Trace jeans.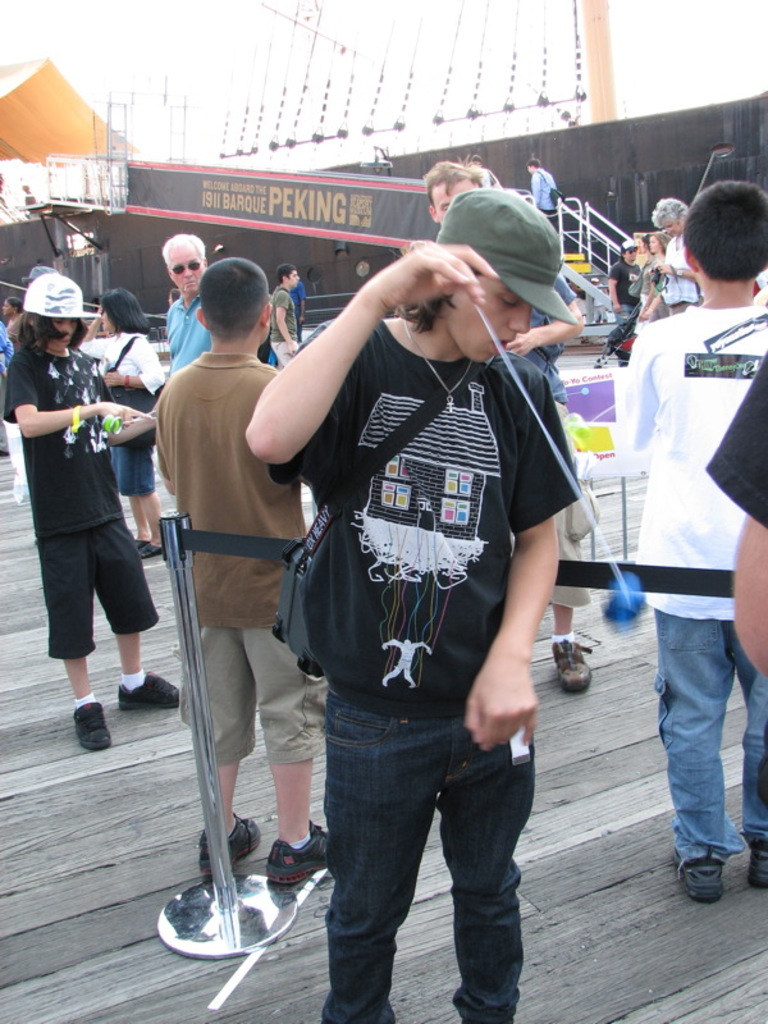
Traced to BBox(105, 435, 155, 485).
